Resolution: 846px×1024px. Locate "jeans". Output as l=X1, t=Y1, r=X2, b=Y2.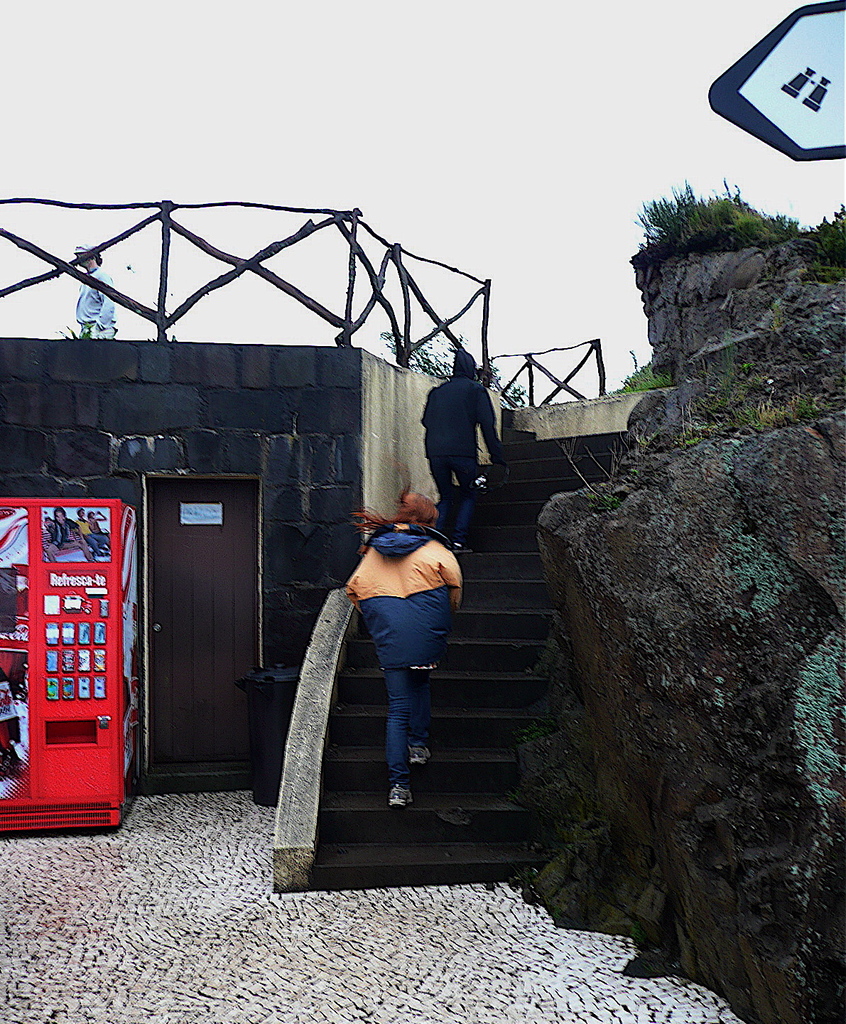
l=432, t=460, r=477, b=545.
